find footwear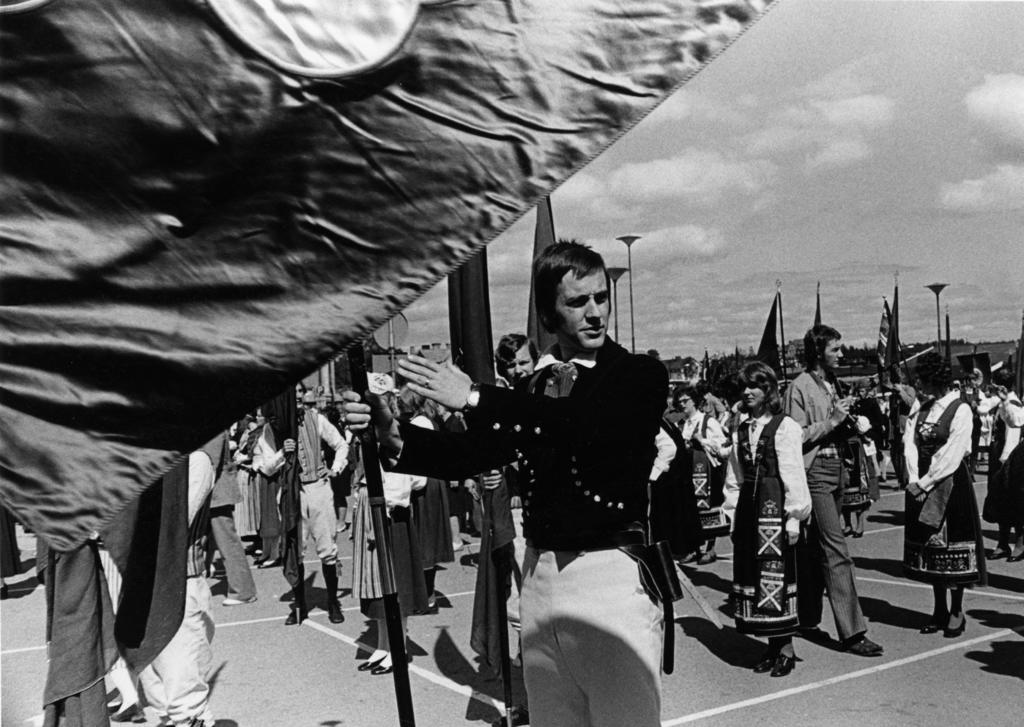
locate(920, 616, 952, 634)
